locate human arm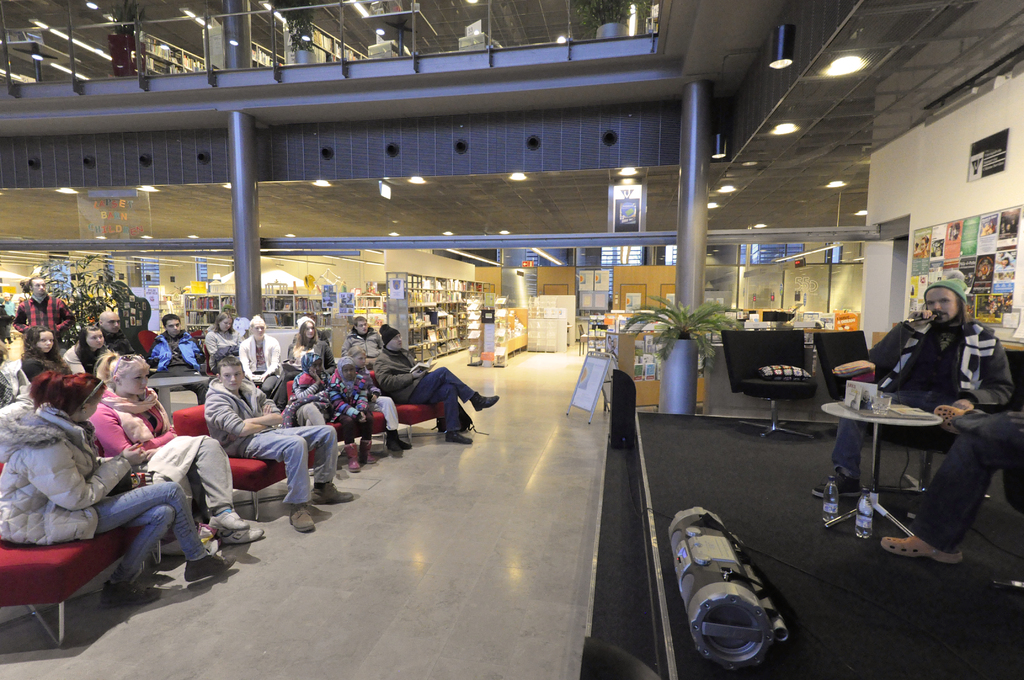
crop(47, 446, 147, 513)
